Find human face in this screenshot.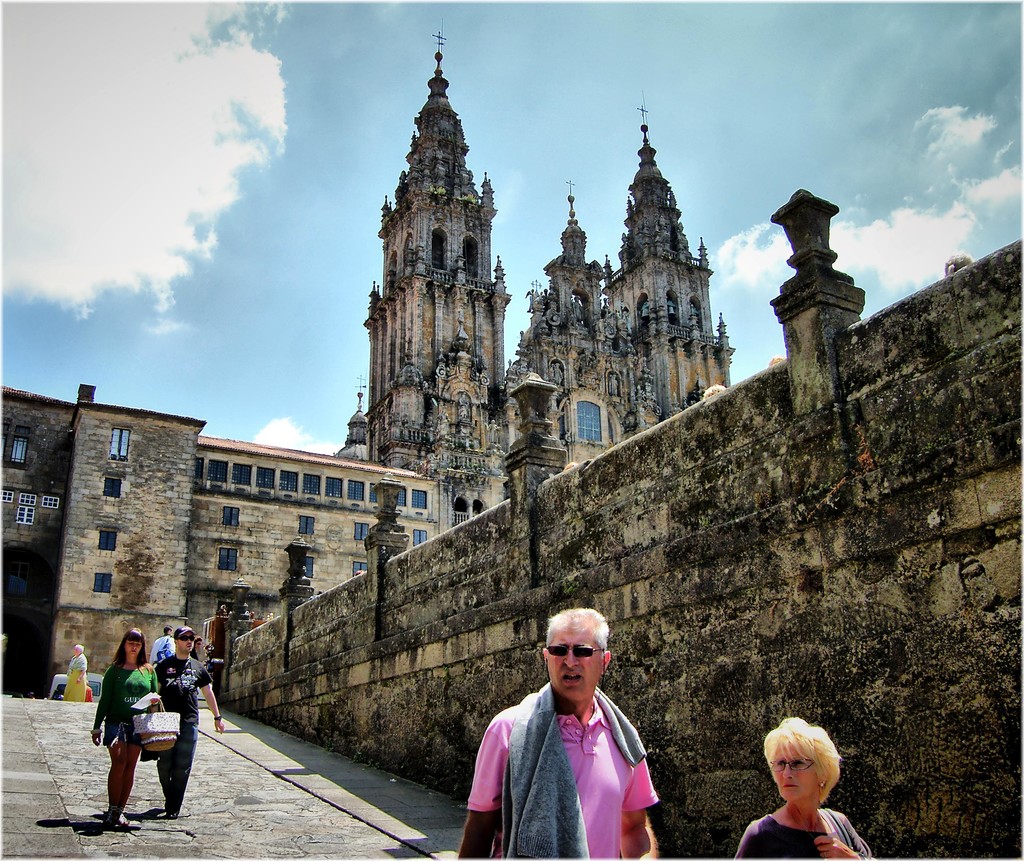
The bounding box for human face is detection(120, 641, 142, 655).
